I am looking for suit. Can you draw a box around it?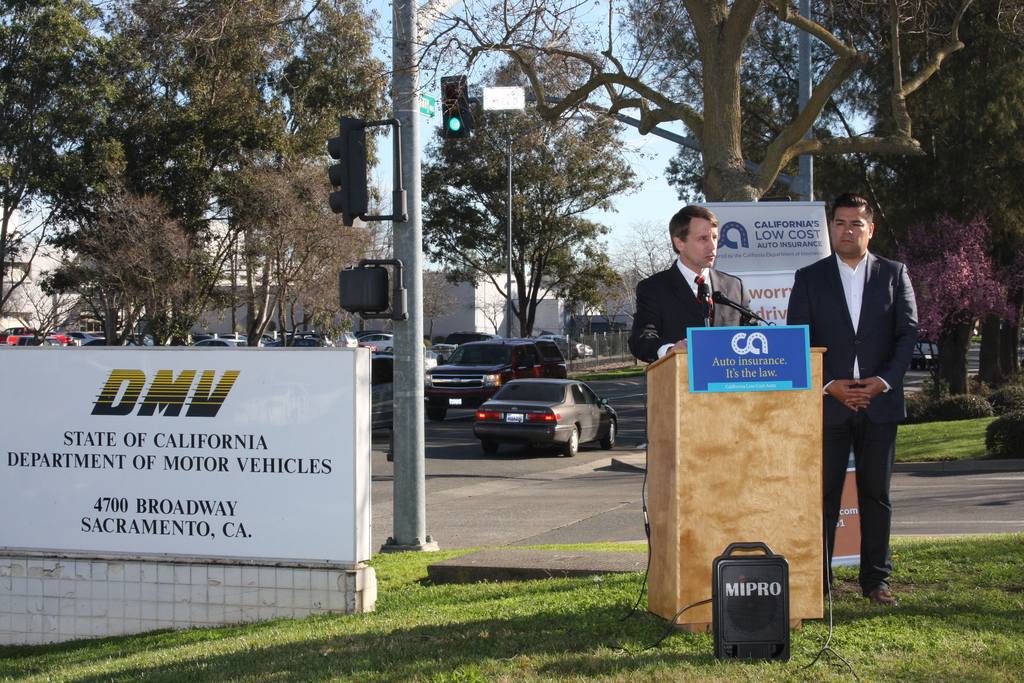
Sure, the bounding box is bbox=[625, 255, 762, 365].
